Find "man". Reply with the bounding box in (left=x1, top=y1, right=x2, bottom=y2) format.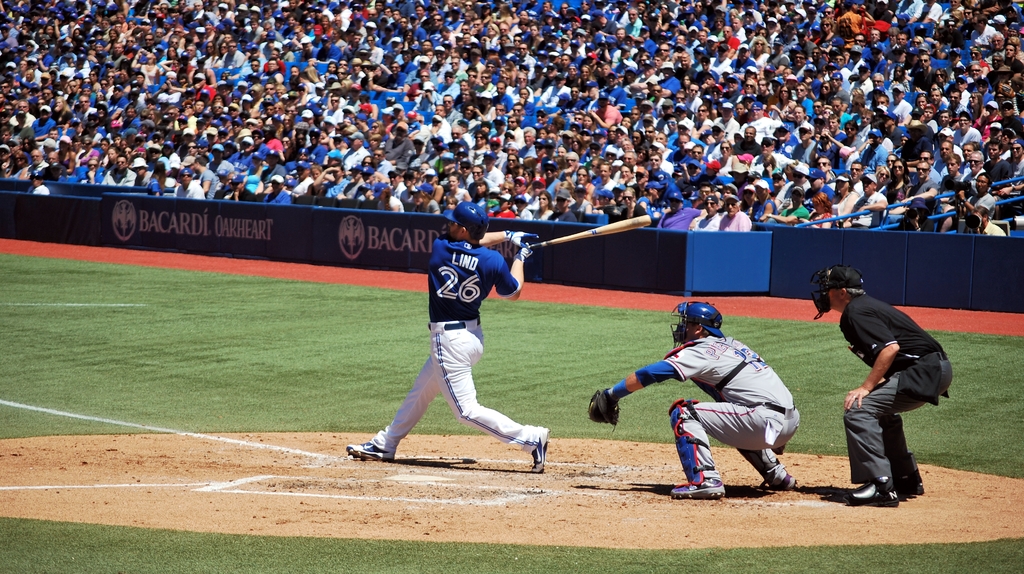
(left=344, top=131, right=367, bottom=170).
